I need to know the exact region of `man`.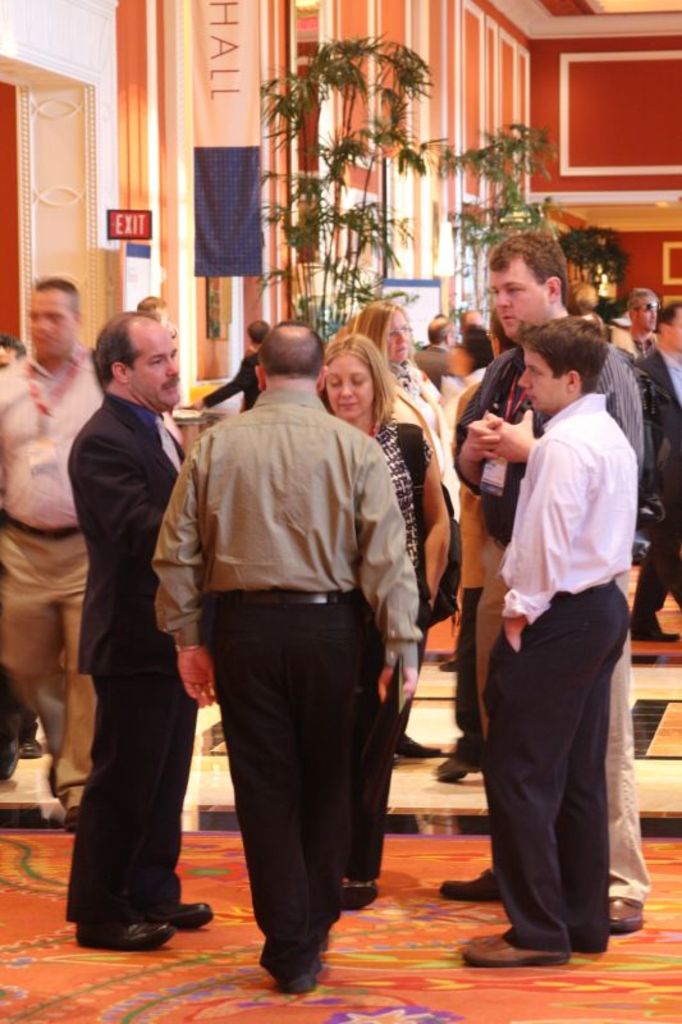
Region: 456/325/637/970.
